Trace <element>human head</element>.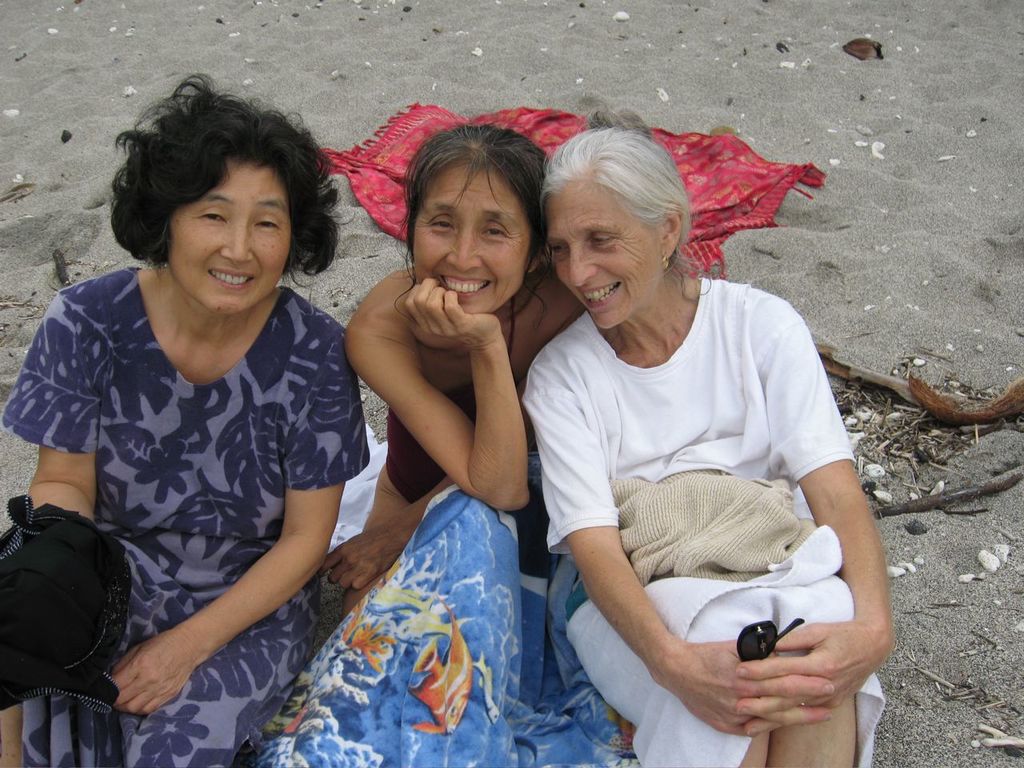
Traced to 397:119:541:314.
